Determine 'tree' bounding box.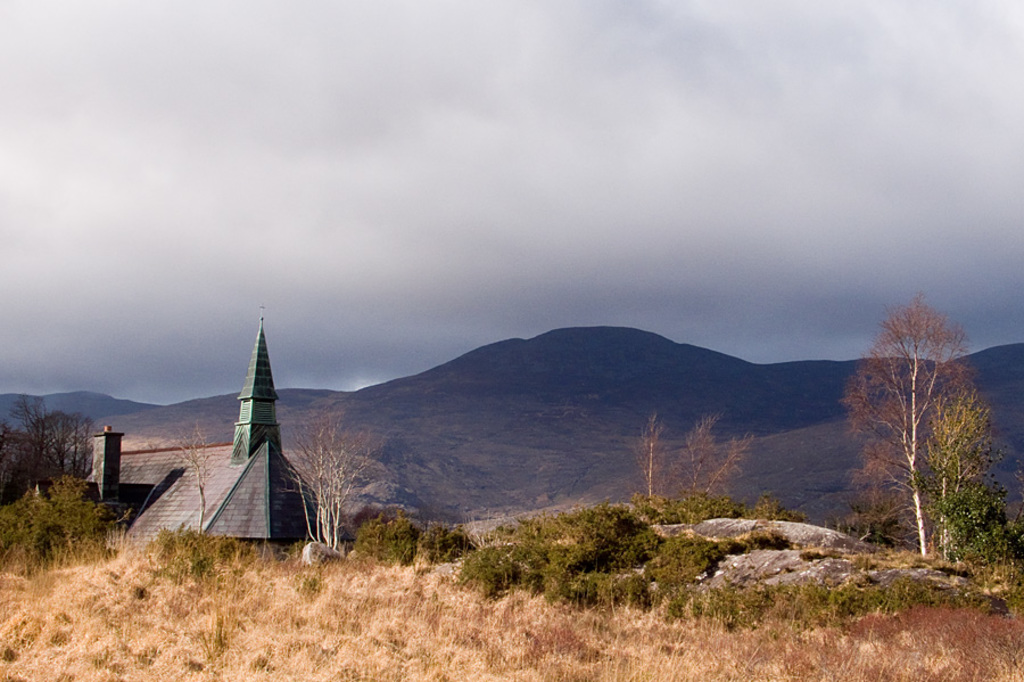
Determined: x1=680 y1=413 x2=759 y2=506.
